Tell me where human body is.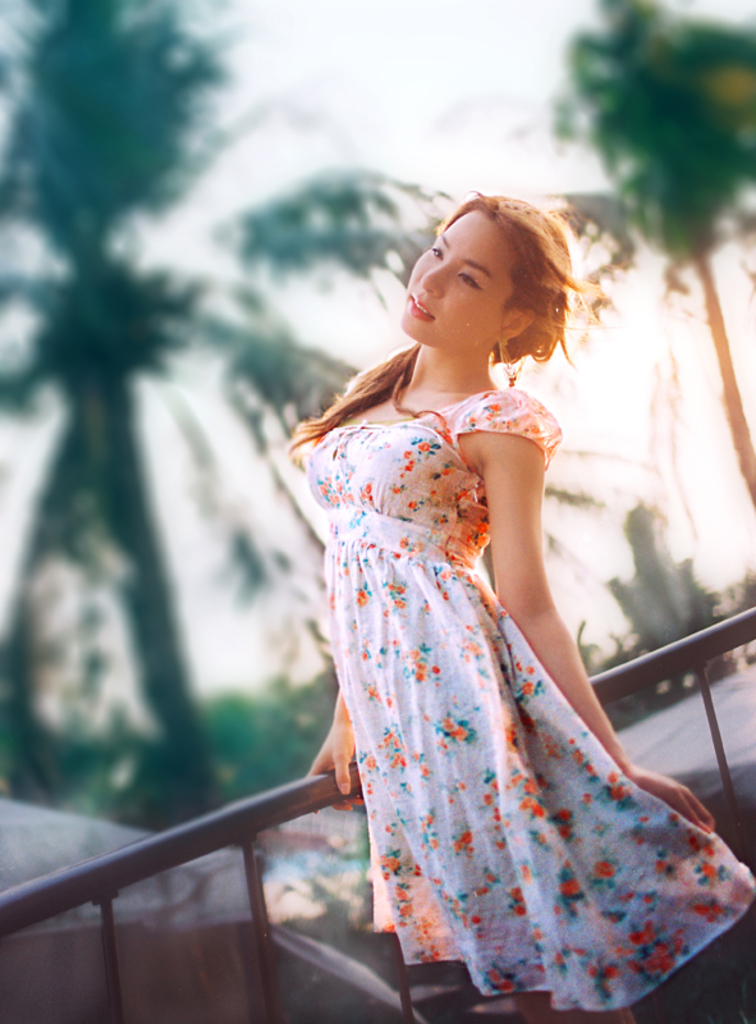
human body is at select_region(281, 196, 700, 1023).
